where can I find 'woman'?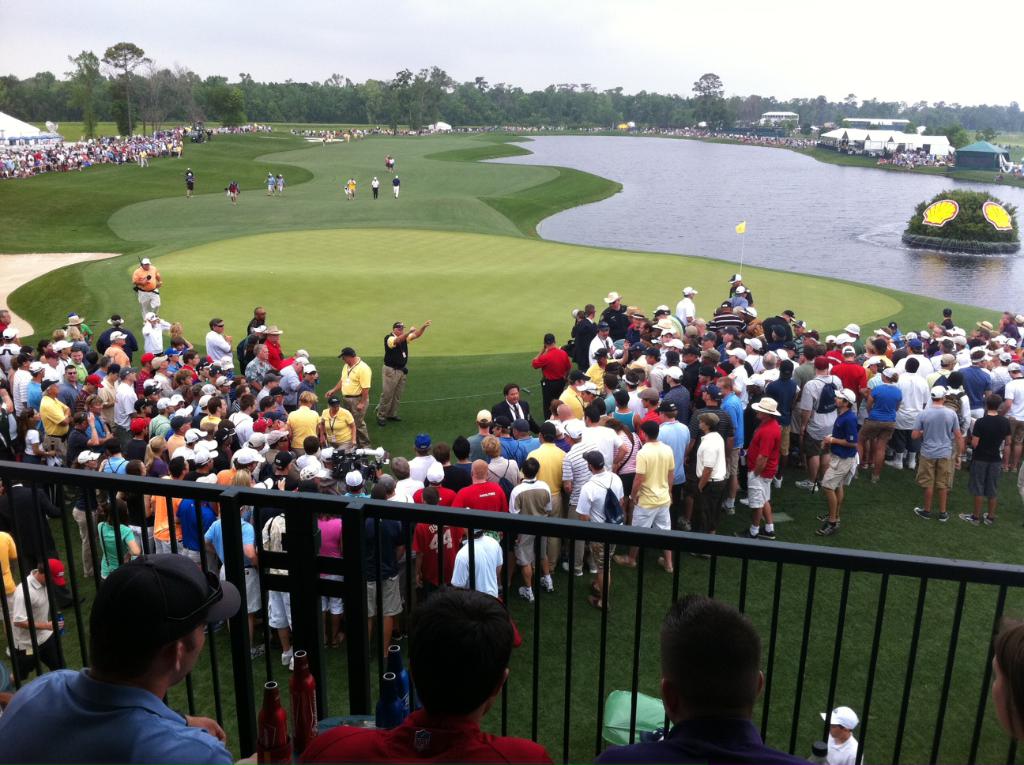
You can find it at locate(284, 390, 329, 458).
